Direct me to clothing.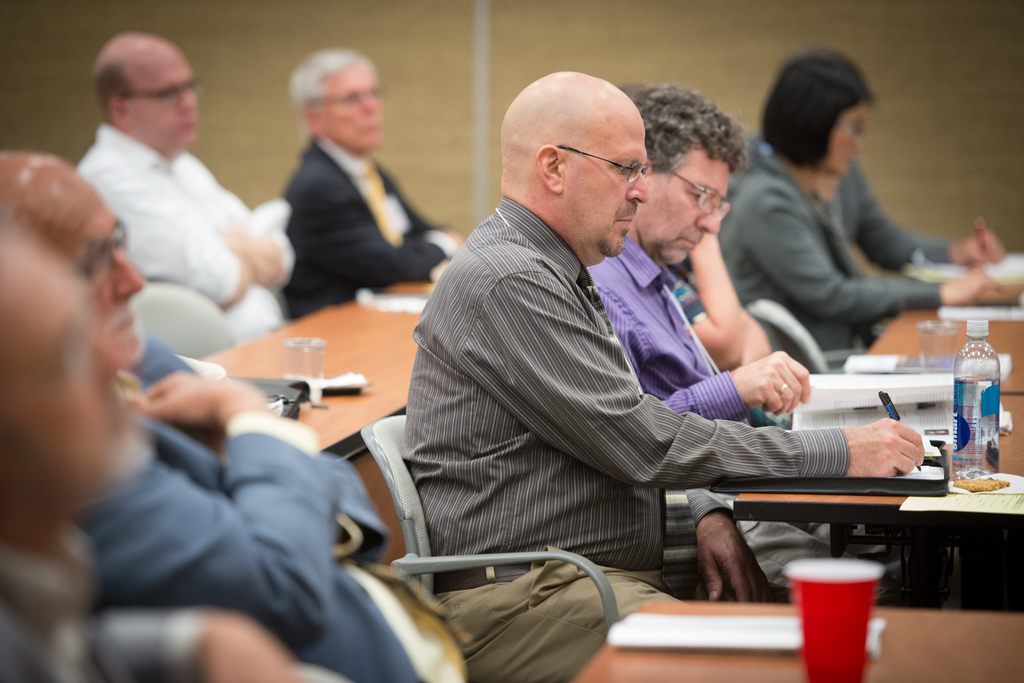
Direction: 66, 124, 311, 348.
